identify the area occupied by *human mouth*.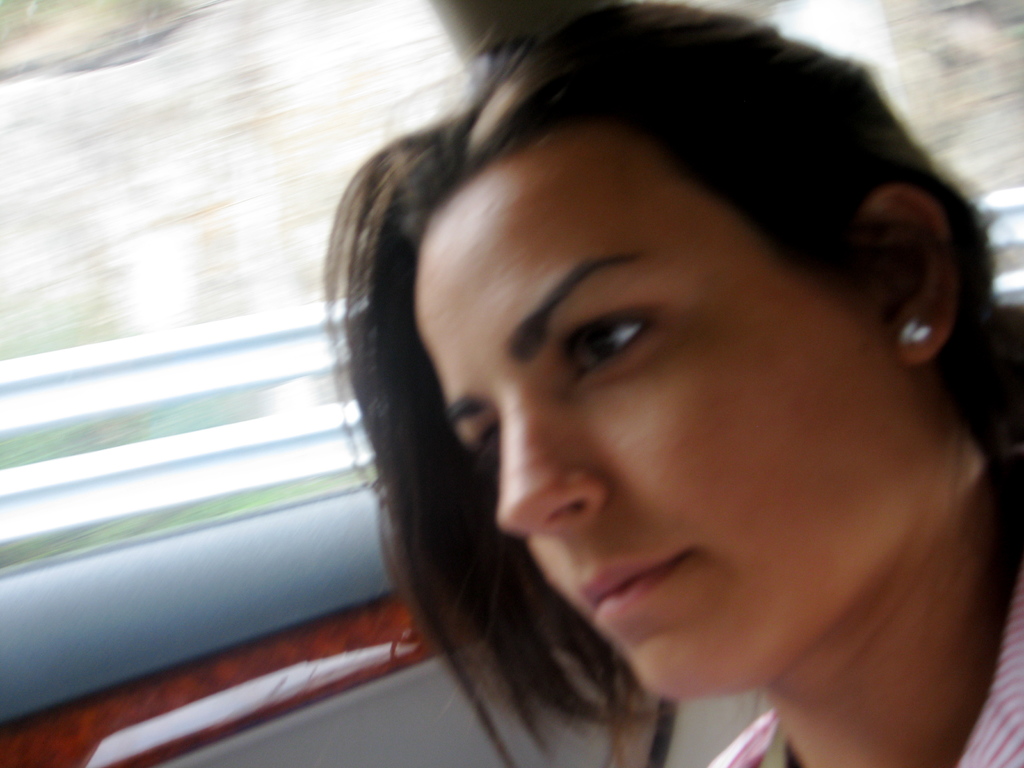
Area: l=591, t=549, r=675, b=618.
